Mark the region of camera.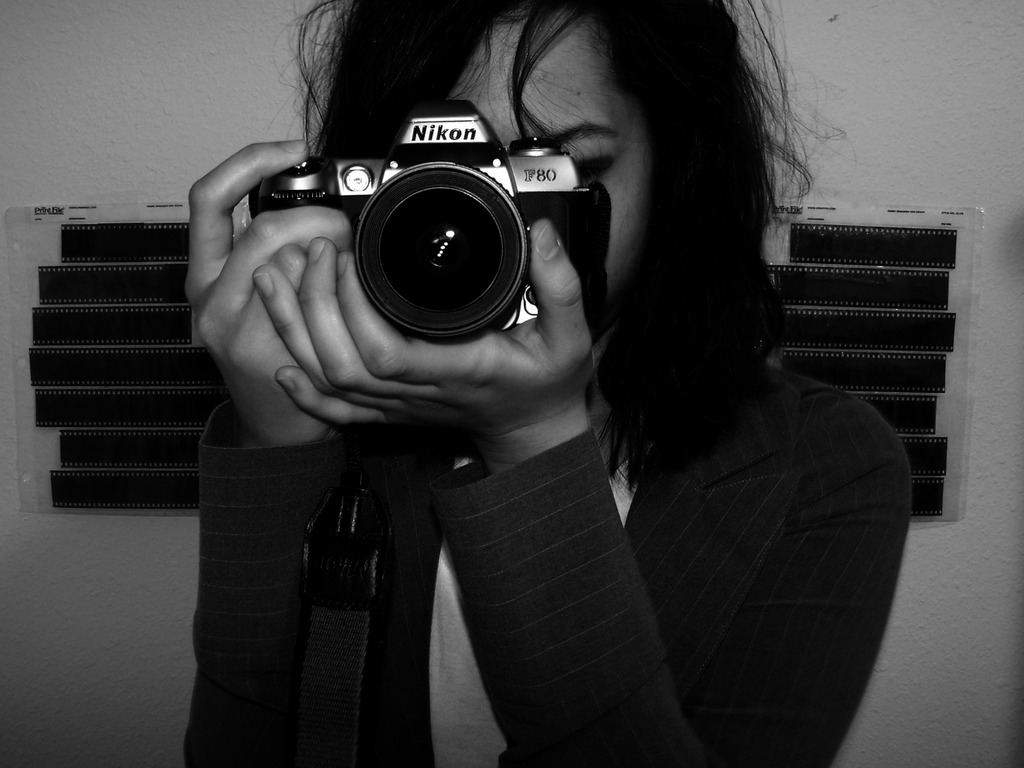
Region: BBox(232, 115, 612, 359).
